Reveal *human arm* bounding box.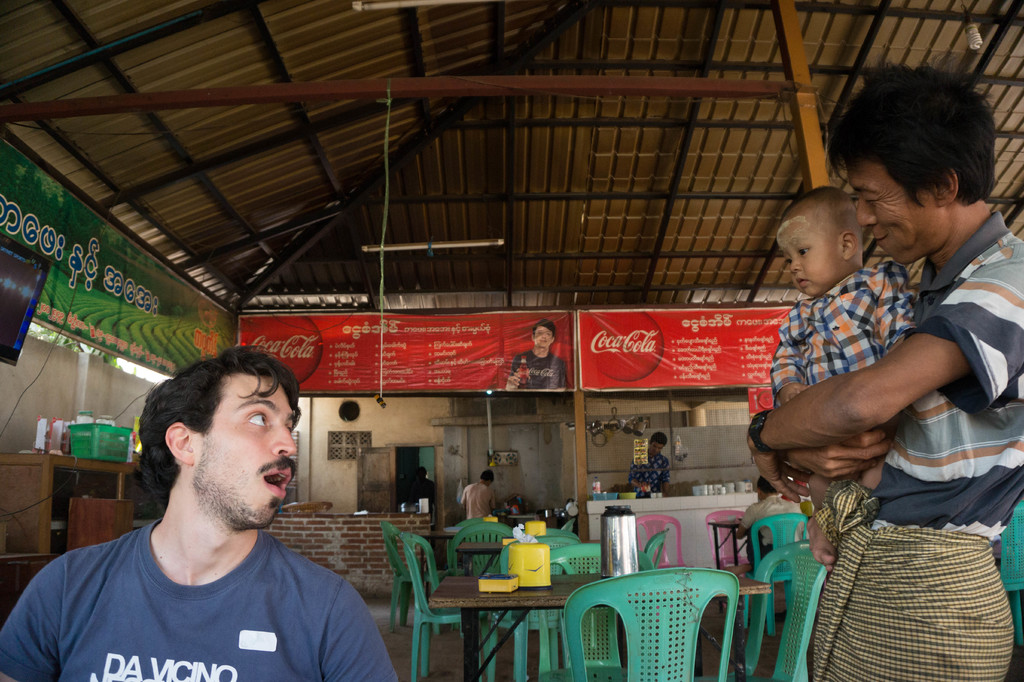
Revealed: (x1=654, y1=475, x2=675, y2=496).
